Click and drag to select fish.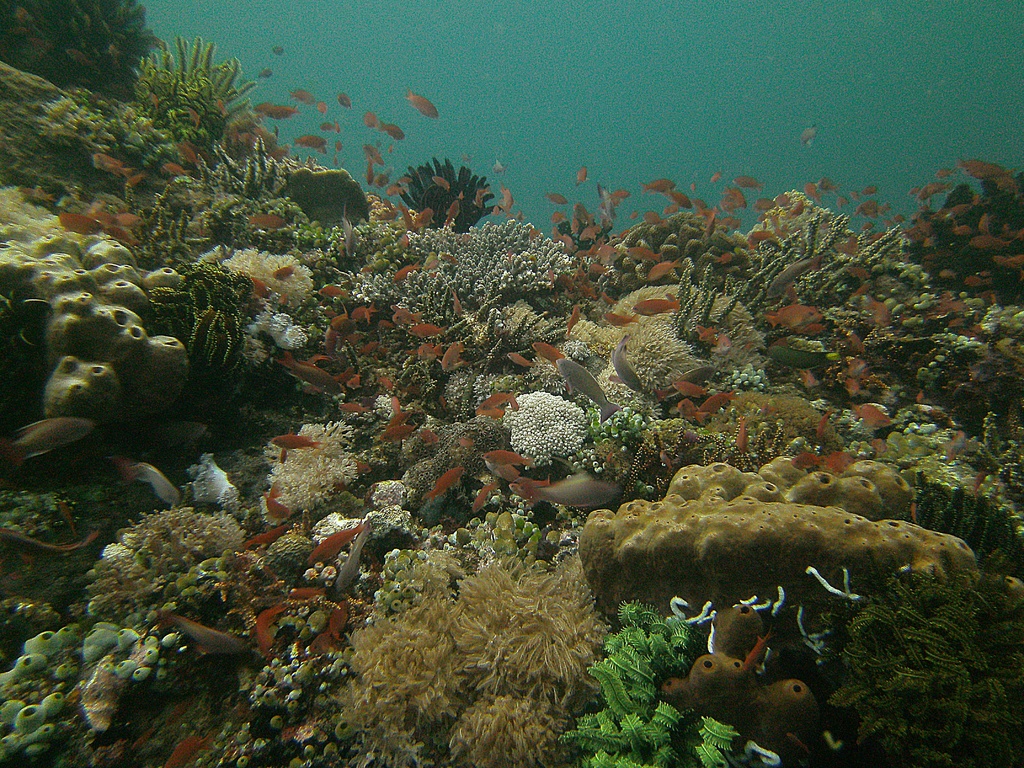
Selection: select_region(938, 167, 956, 180).
